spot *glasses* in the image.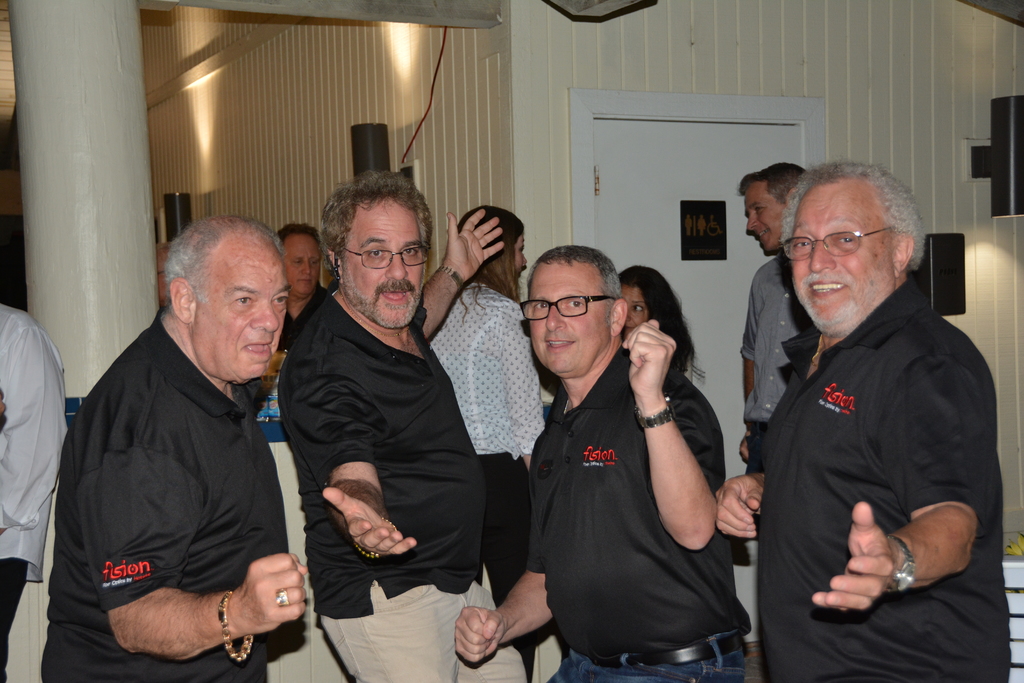
*glasses* found at (left=793, top=219, right=915, bottom=263).
